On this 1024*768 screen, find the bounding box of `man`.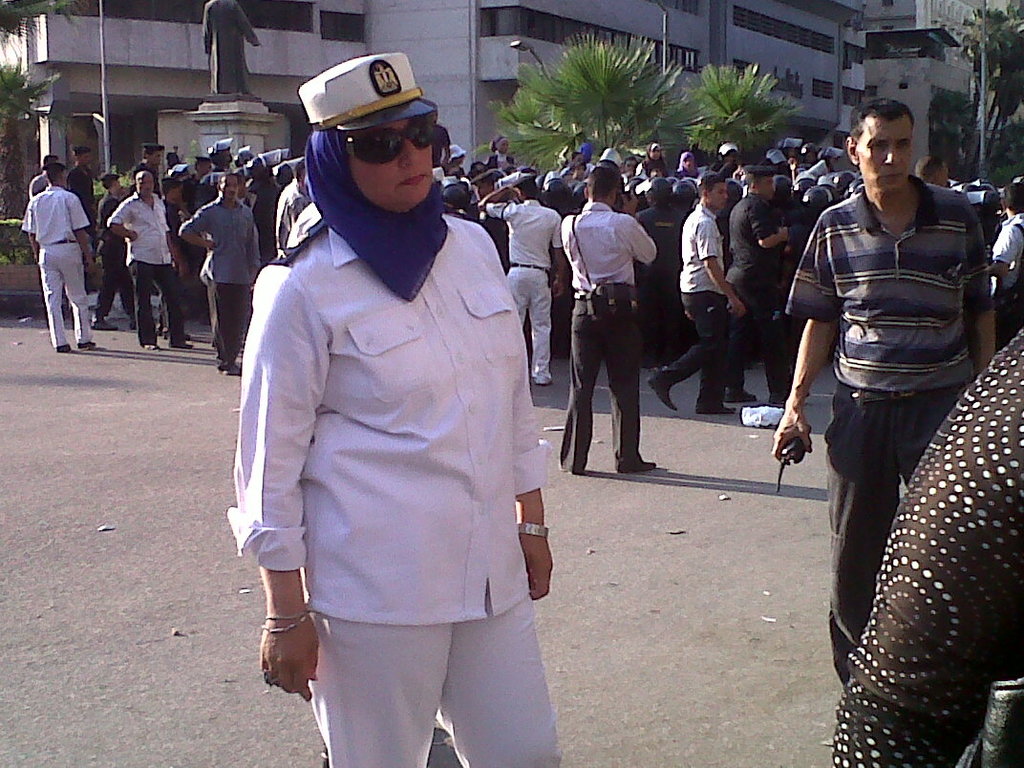
Bounding box: 185 178 258 376.
